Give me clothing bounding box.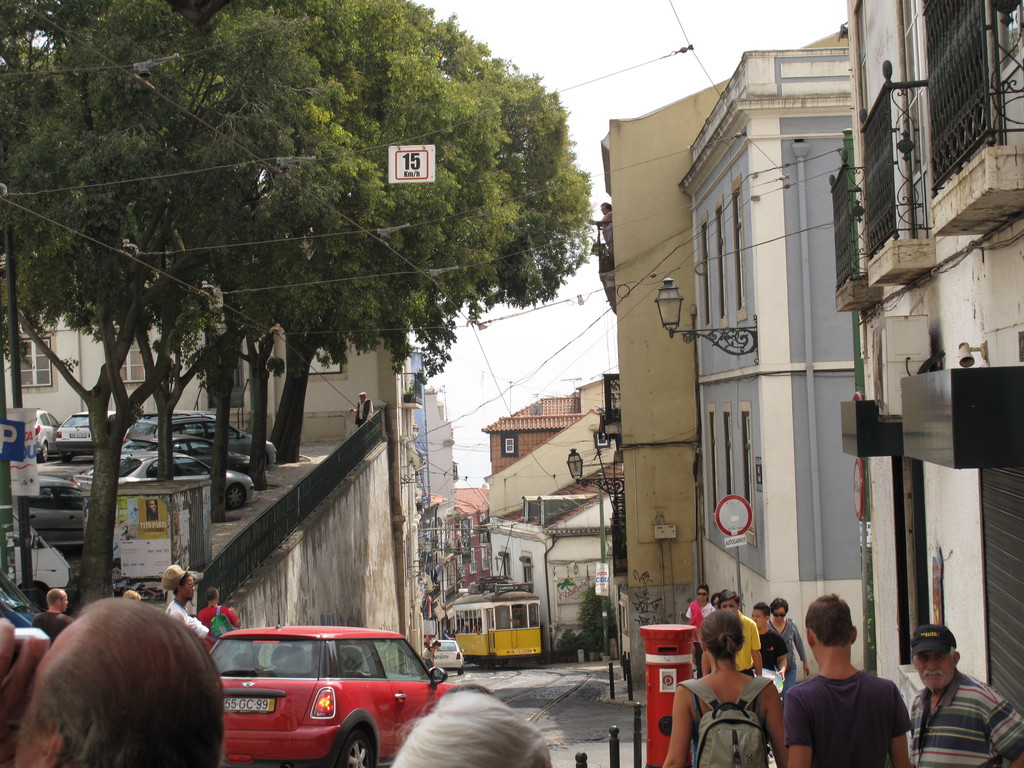
select_region(733, 604, 764, 673).
